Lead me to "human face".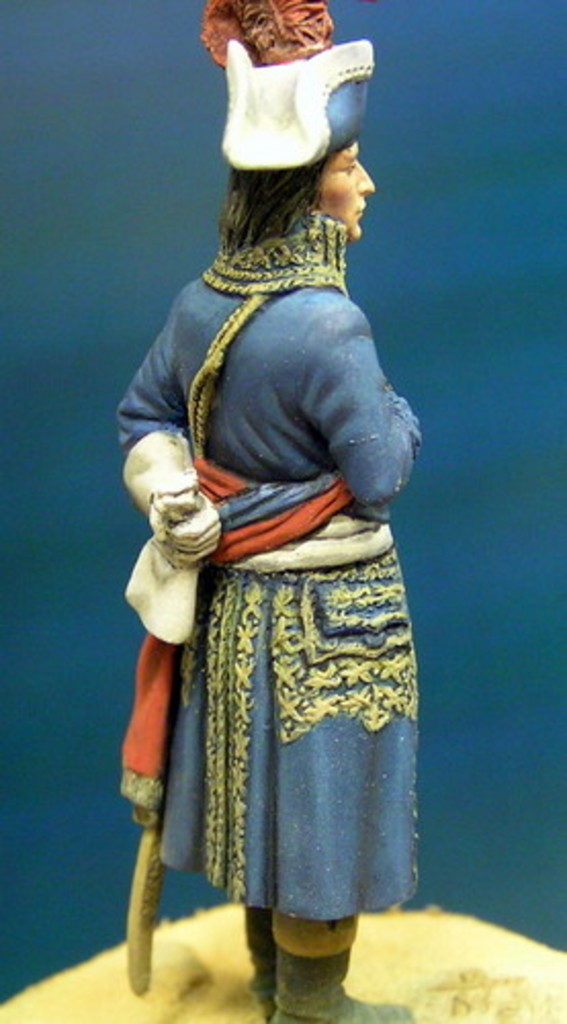
Lead to locate(325, 139, 379, 242).
